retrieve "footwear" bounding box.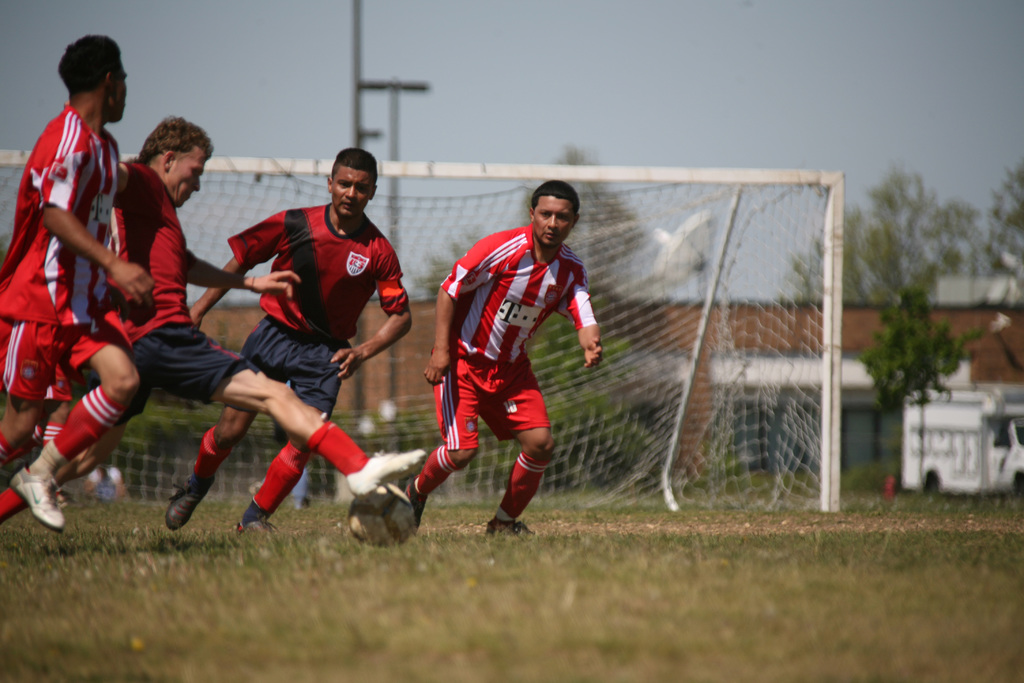
Bounding box: rect(12, 465, 67, 533).
